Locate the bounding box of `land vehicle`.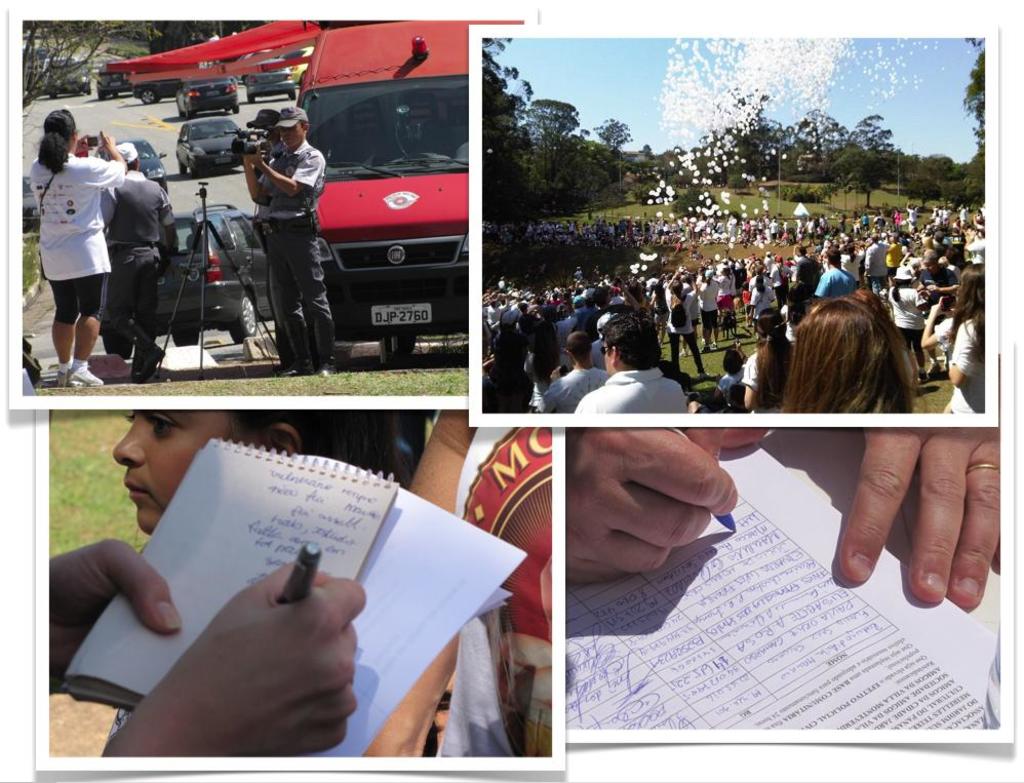
Bounding box: 185,72,239,115.
